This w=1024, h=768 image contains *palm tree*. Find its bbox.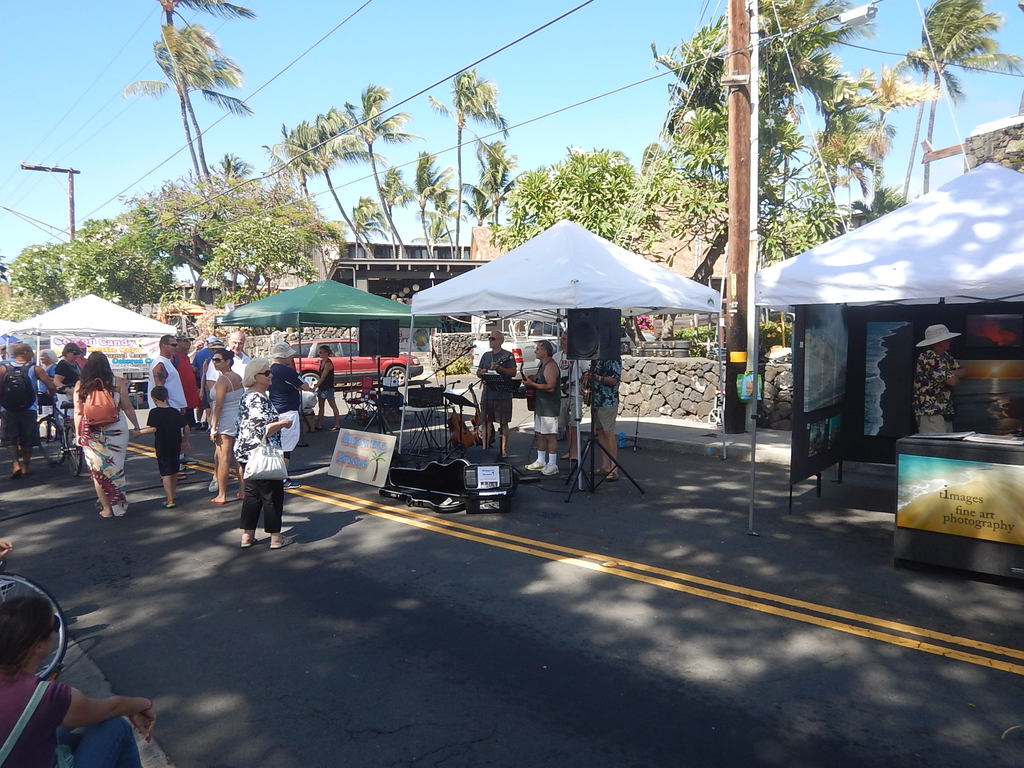
(645,0,1022,197).
